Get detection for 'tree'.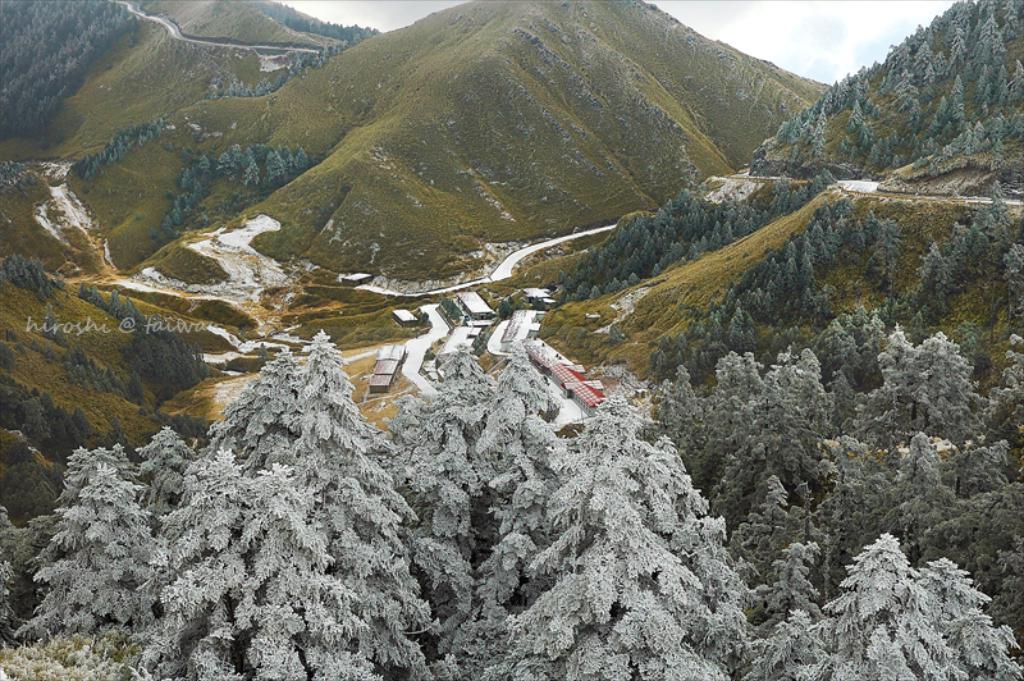
Detection: [136,335,444,680].
